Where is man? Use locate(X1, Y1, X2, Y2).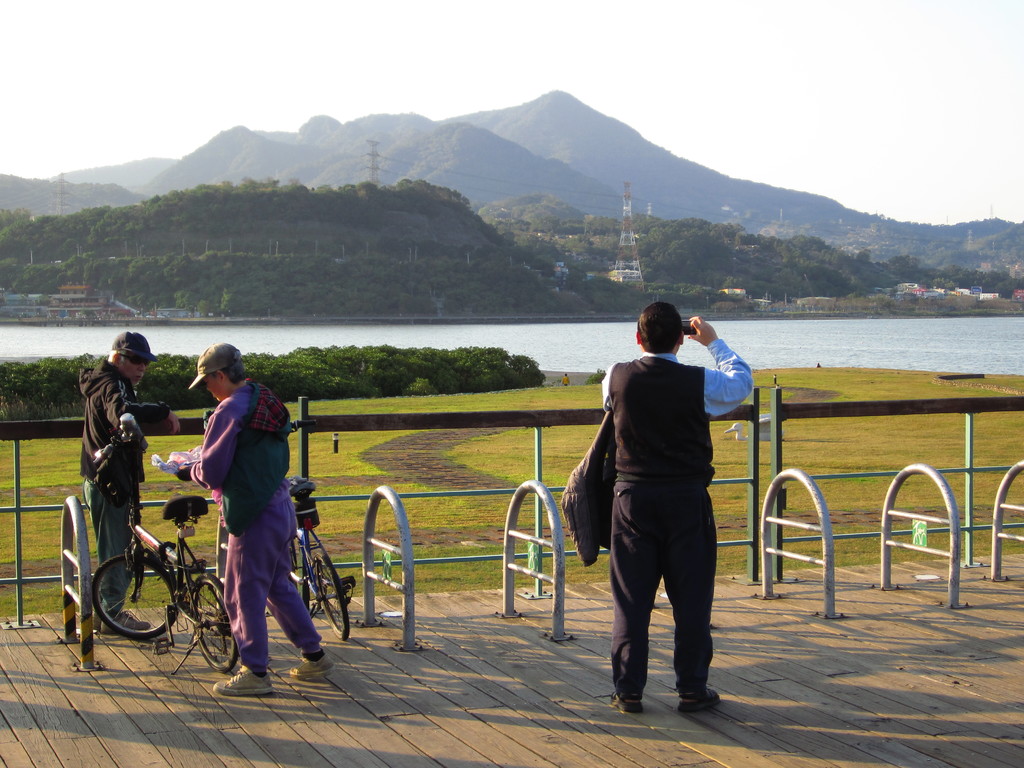
locate(77, 332, 182, 634).
